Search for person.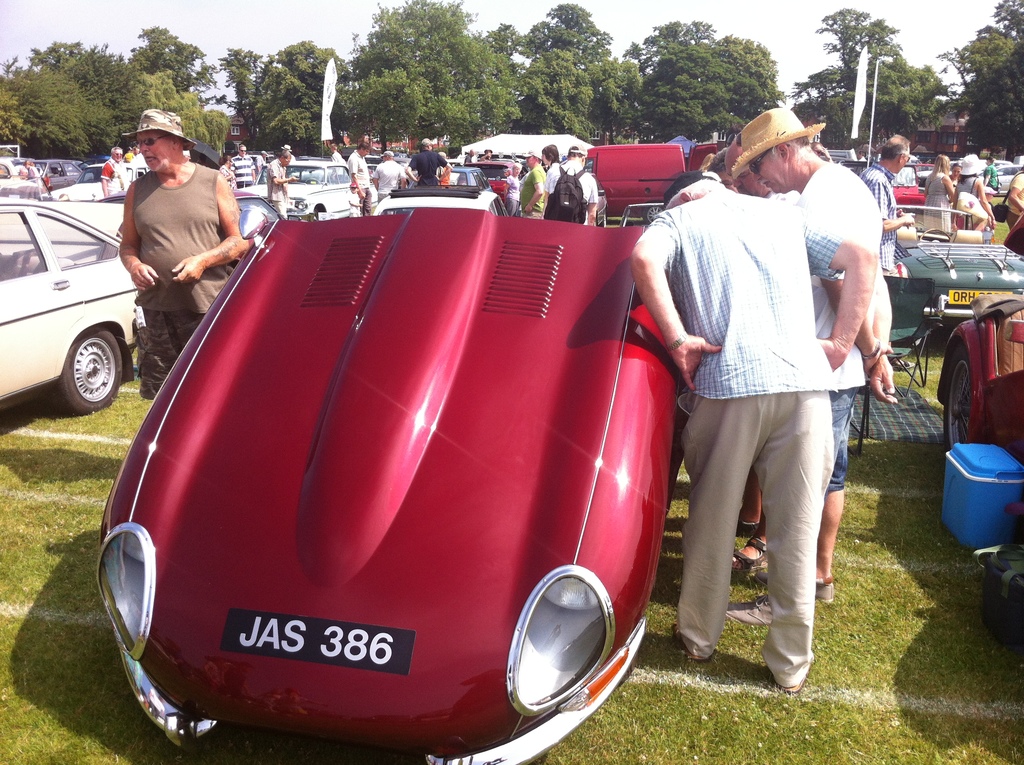
Found at detection(721, 107, 898, 602).
